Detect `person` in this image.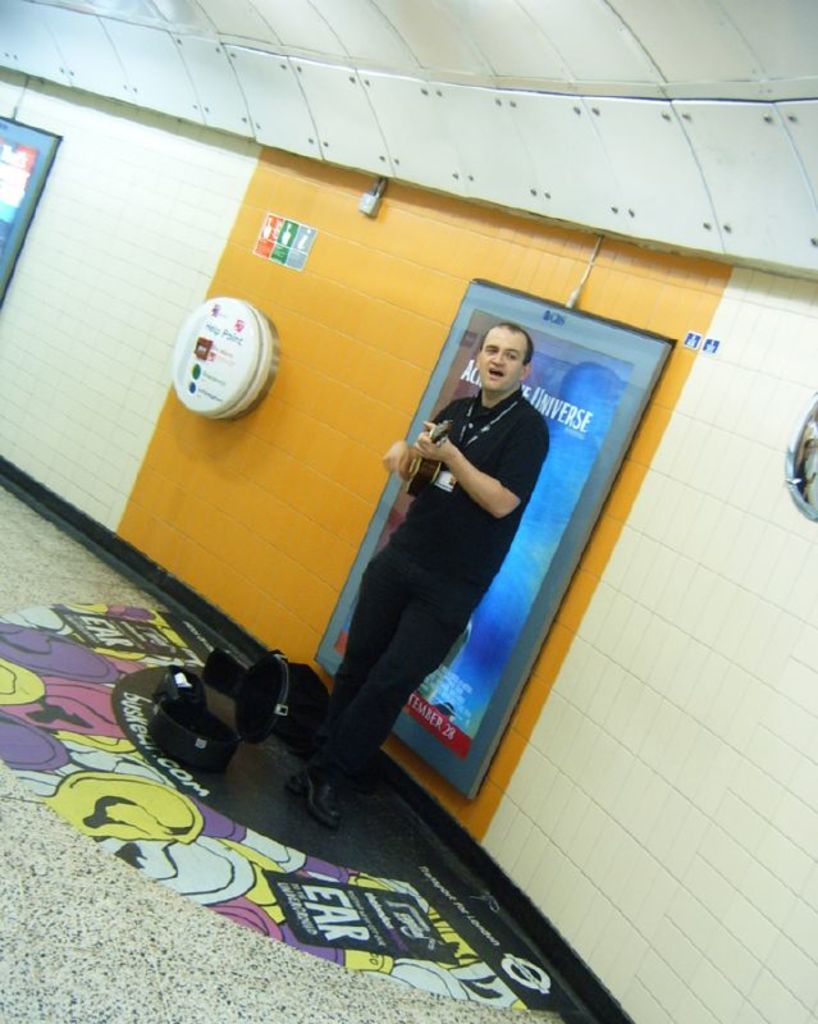
Detection: rect(283, 315, 552, 831).
